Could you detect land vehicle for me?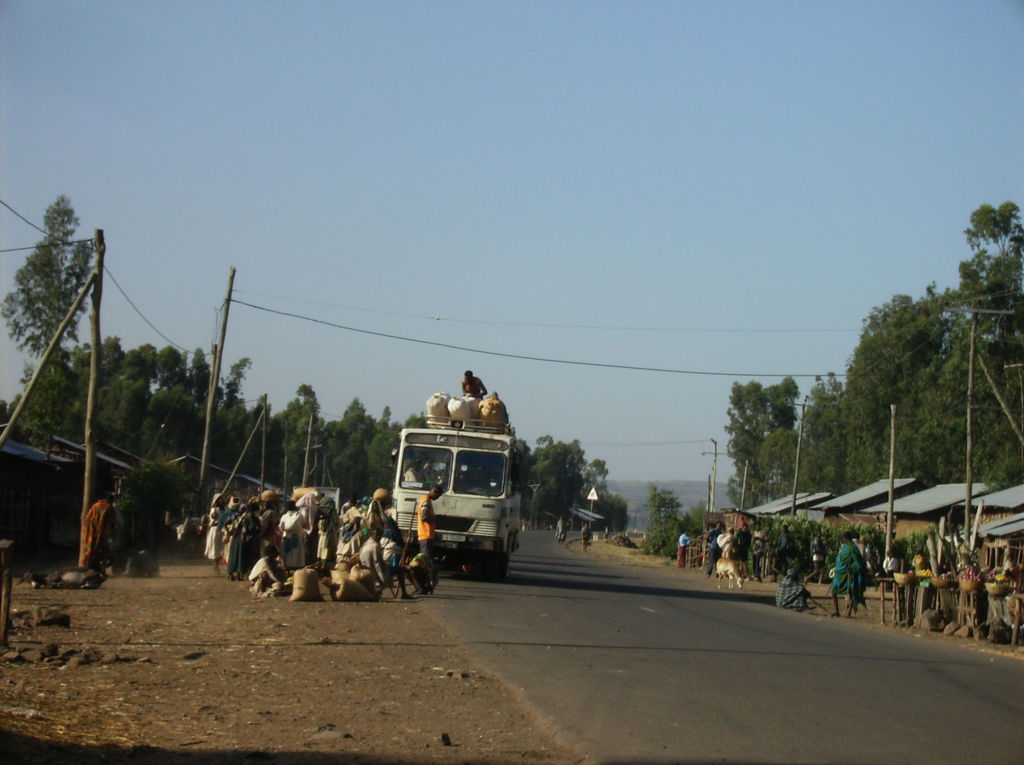
Detection result: <bbox>394, 415, 520, 586</bbox>.
